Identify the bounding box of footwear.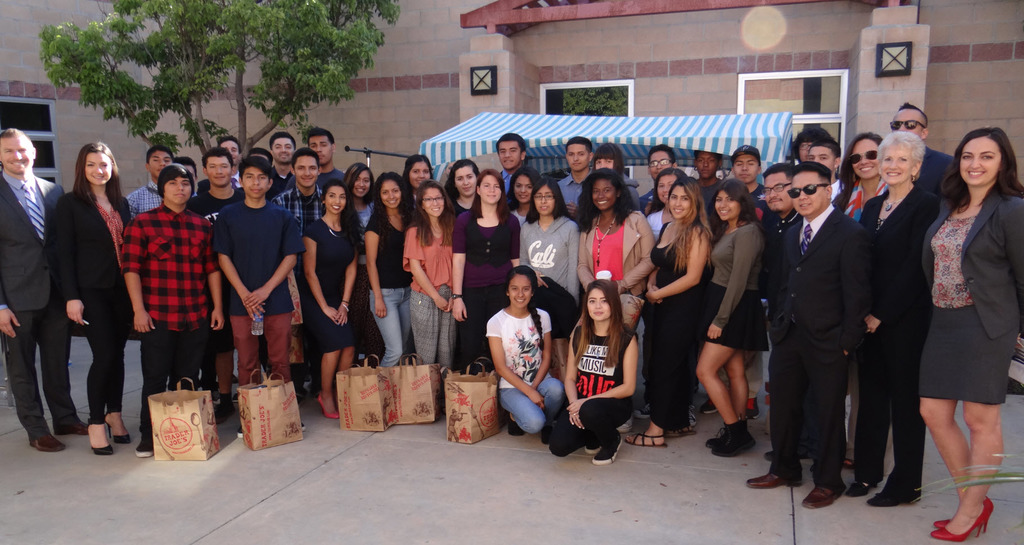
675, 419, 684, 435.
